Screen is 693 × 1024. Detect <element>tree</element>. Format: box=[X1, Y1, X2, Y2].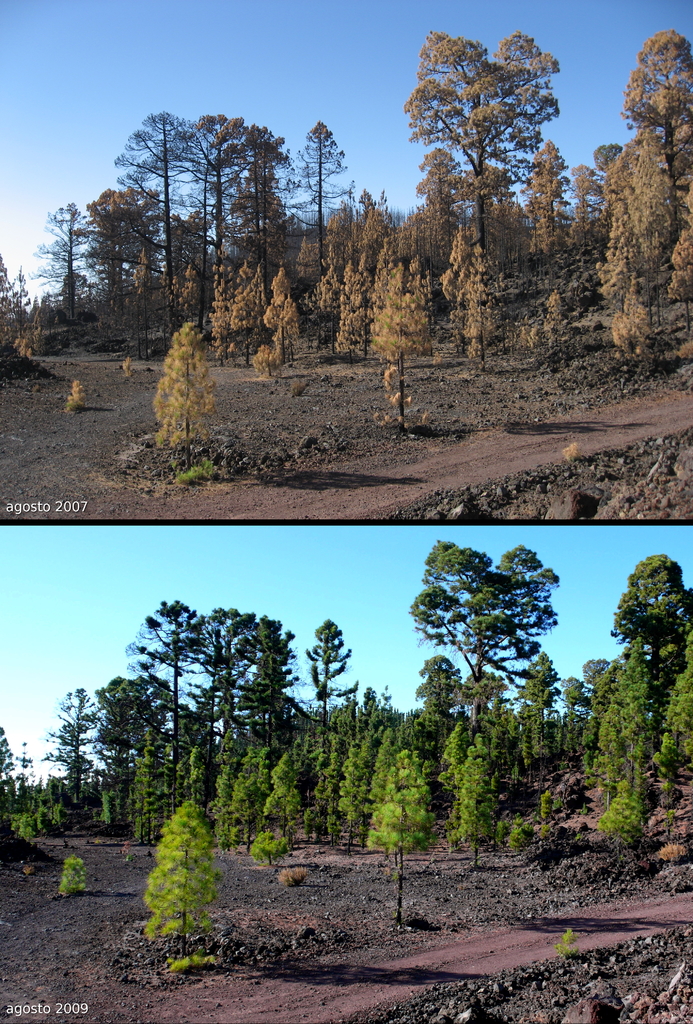
box=[363, 750, 434, 927].
